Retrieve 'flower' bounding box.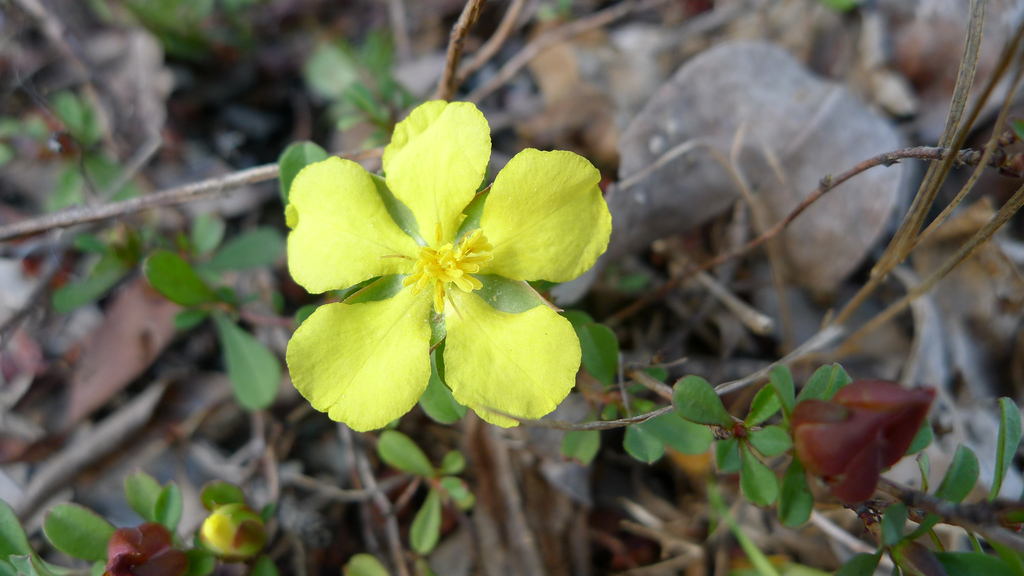
Bounding box: <region>268, 91, 612, 421</region>.
